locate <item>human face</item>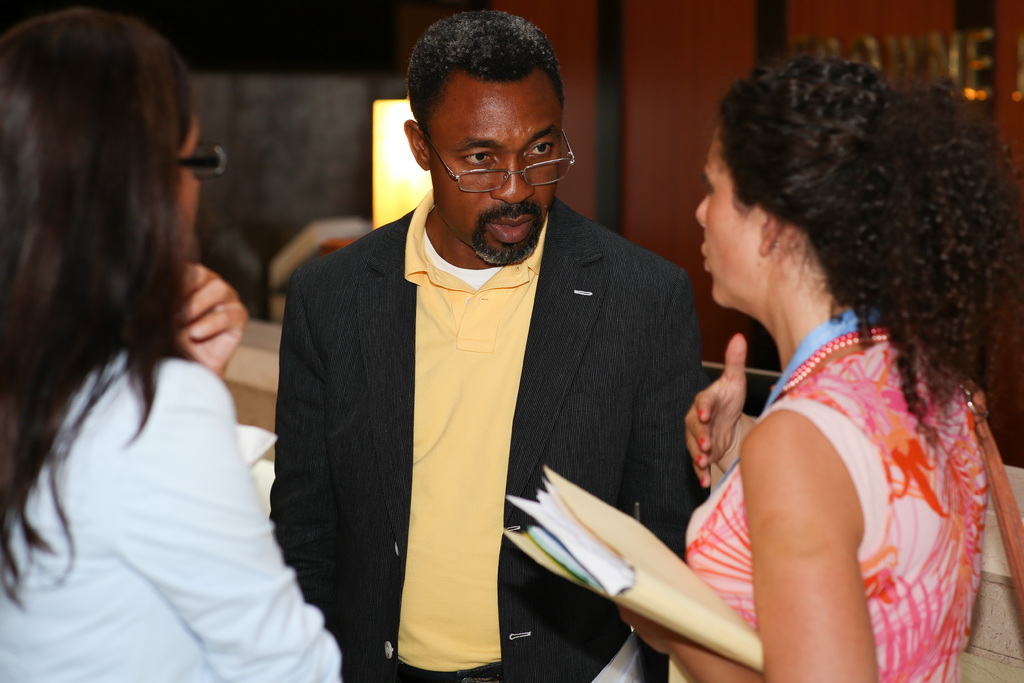
(688,128,758,300)
